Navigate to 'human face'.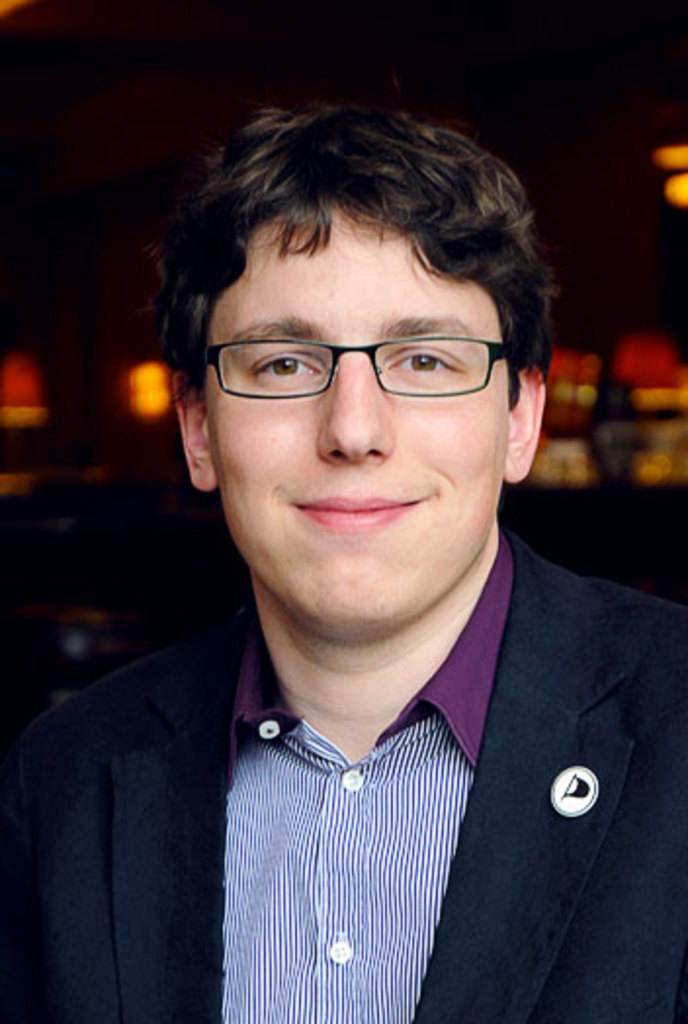
Navigation target: [left=205, top=201, right=518, bottom=621].
